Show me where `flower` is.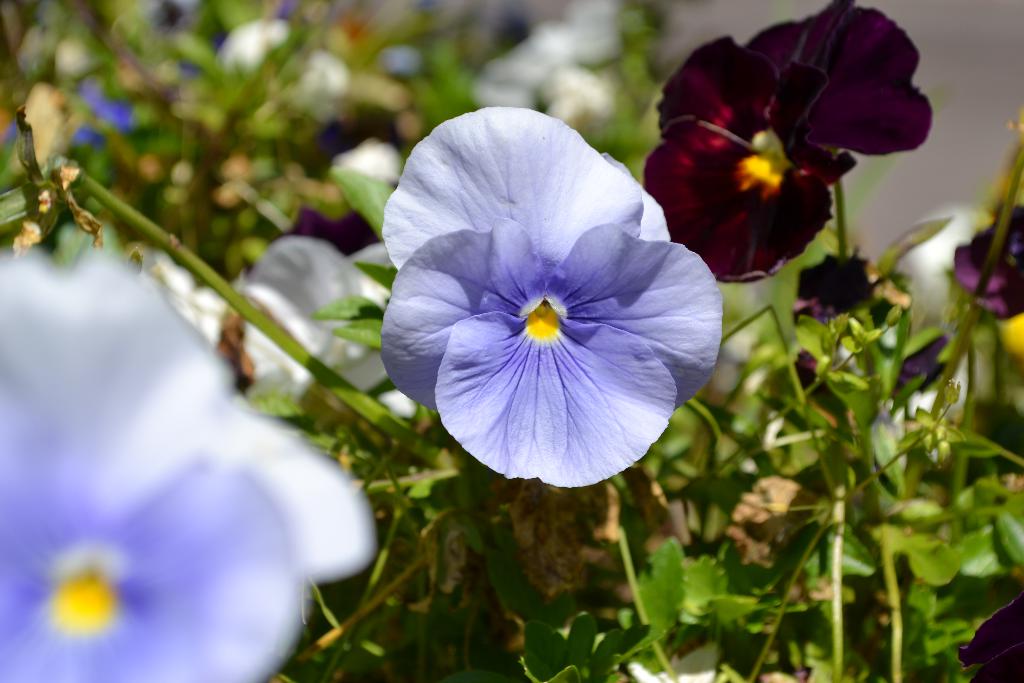
`flower` is at region(301, 49, 348, 99).
